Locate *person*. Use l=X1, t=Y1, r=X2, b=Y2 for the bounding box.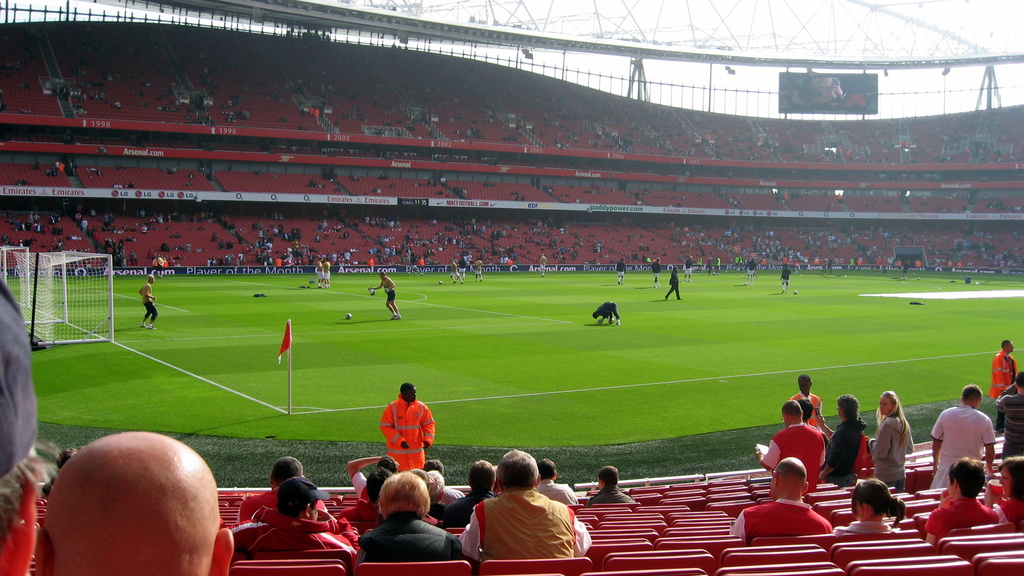
l=586, t=465, r=637, b=507.
